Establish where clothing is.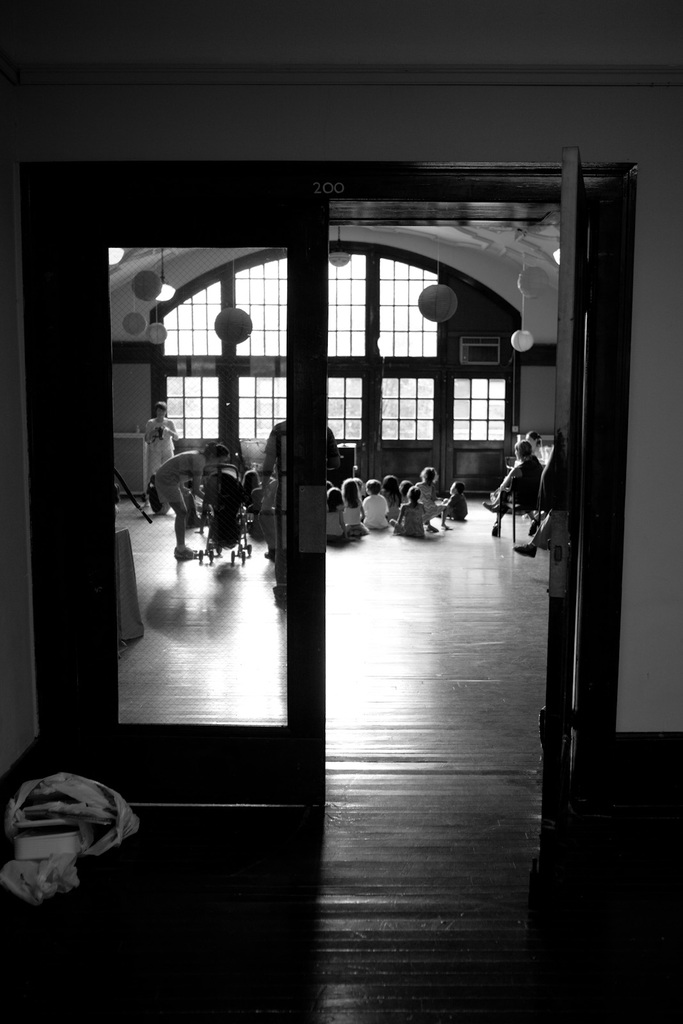
Established at x1=390, y1=503, x2=433, y2=536.
